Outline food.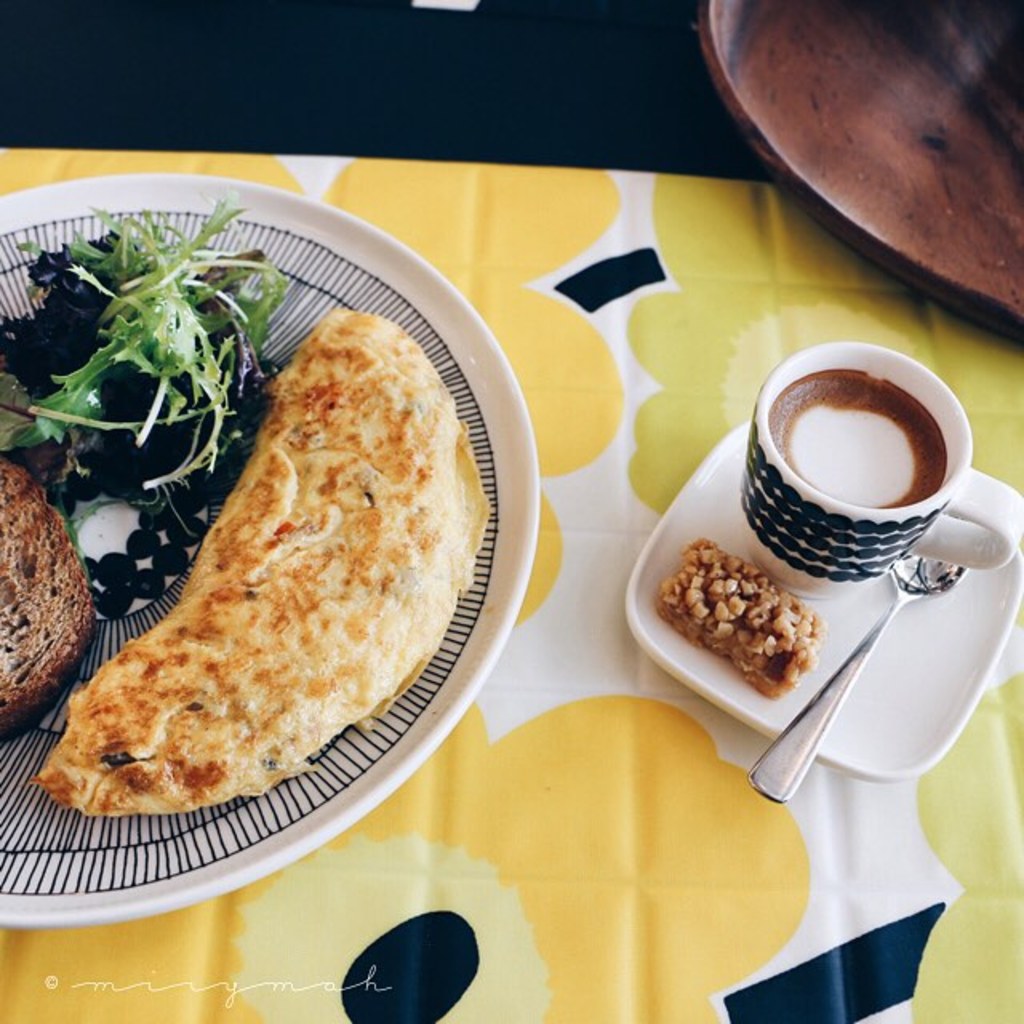
Outline: [left=0, top=459, right=98, bottom=736].
